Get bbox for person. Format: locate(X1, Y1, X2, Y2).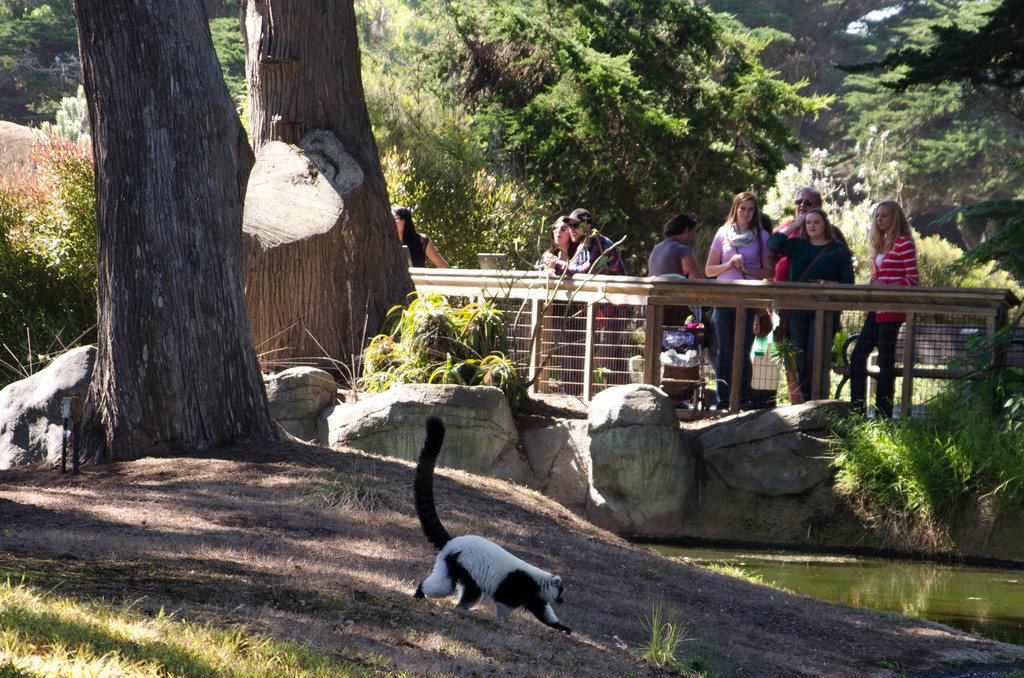
locate(704, 190, 771, 416).
